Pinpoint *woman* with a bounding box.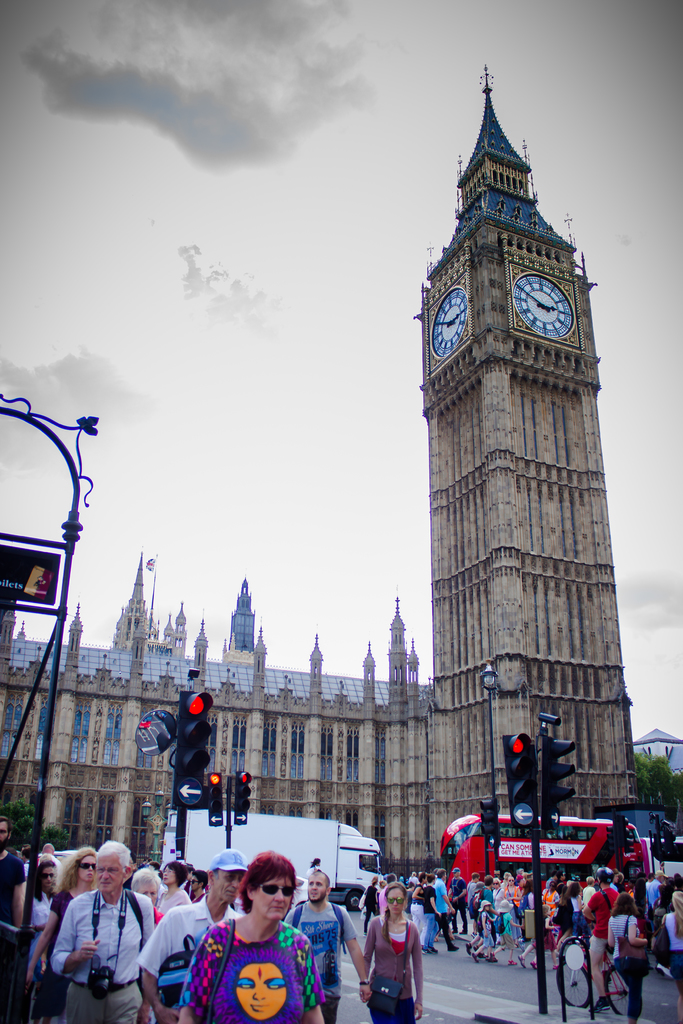
box=[634, 877, 649, 915].
